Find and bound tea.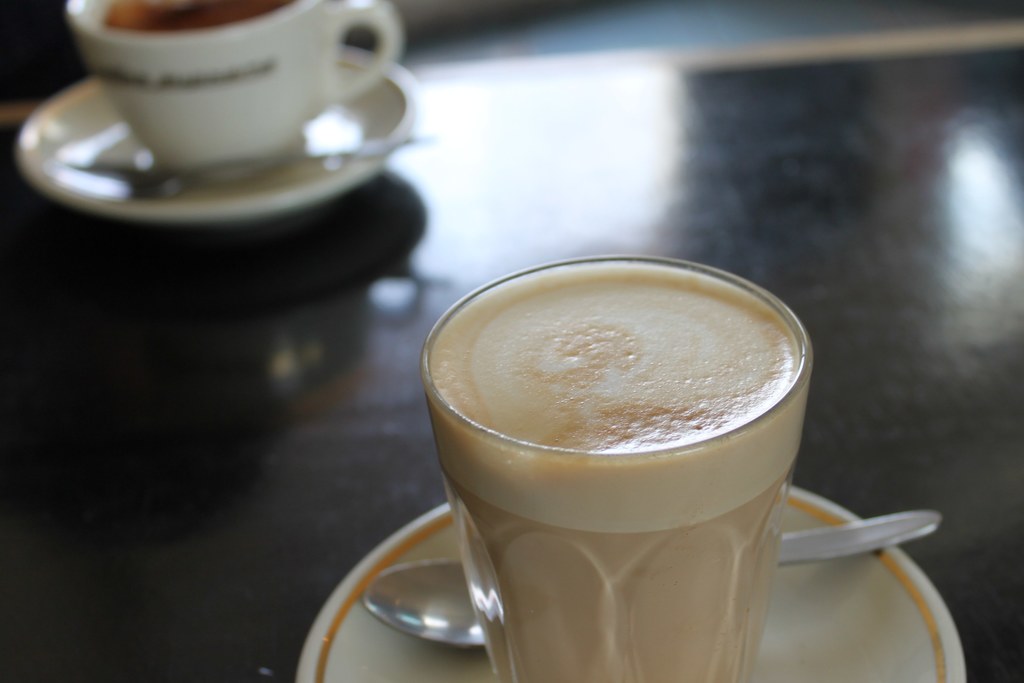
Bound: BBox(104, 0, 295, 33).
